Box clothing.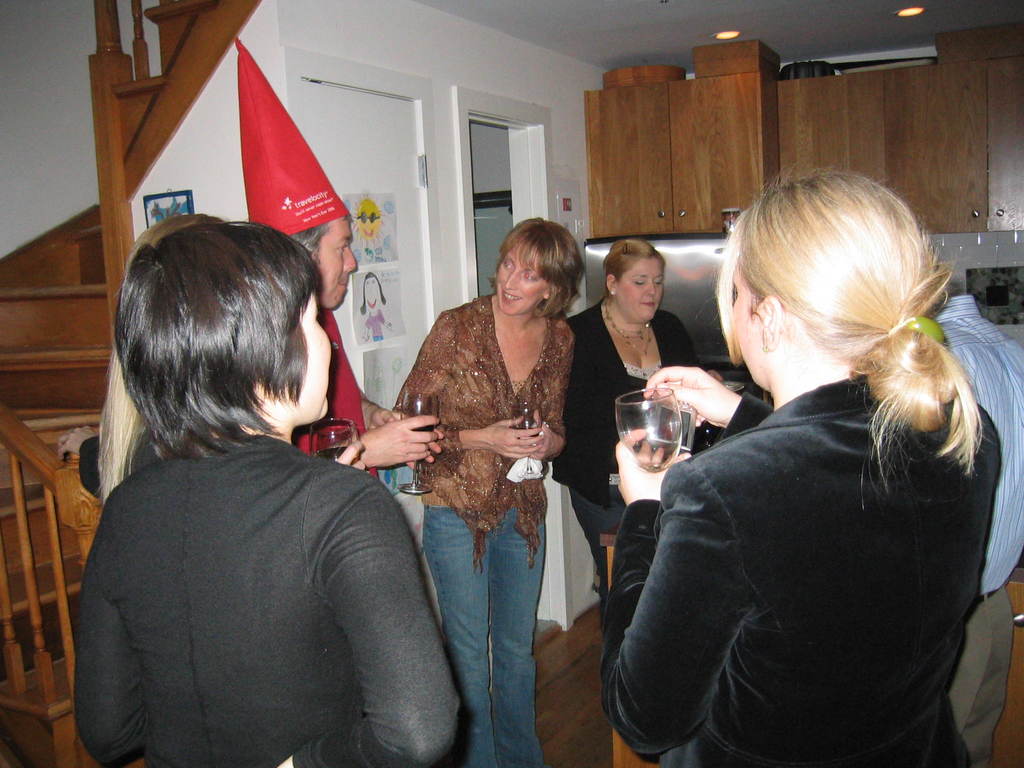
(left=291, top=307, right=376, bottom=477).
